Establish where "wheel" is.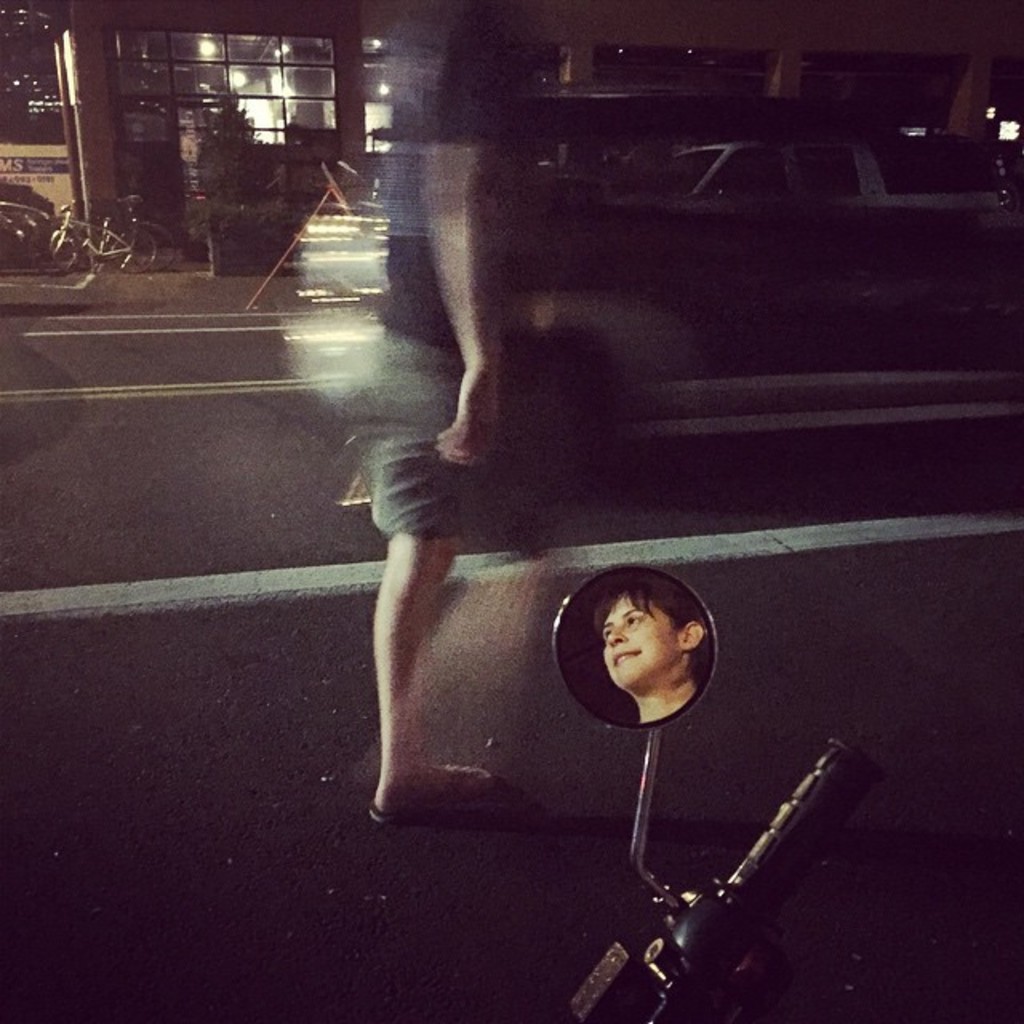
Established at box(30, 224, 82, 275).
